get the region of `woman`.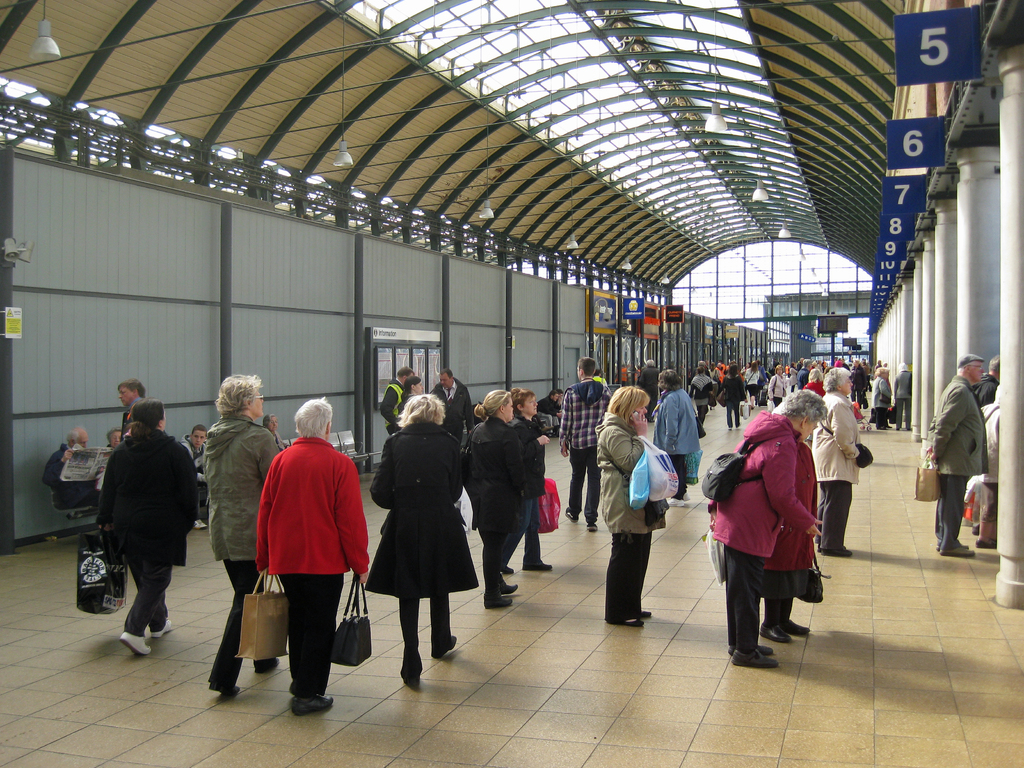
(left=810, top=363, right=863, bottom=559).
